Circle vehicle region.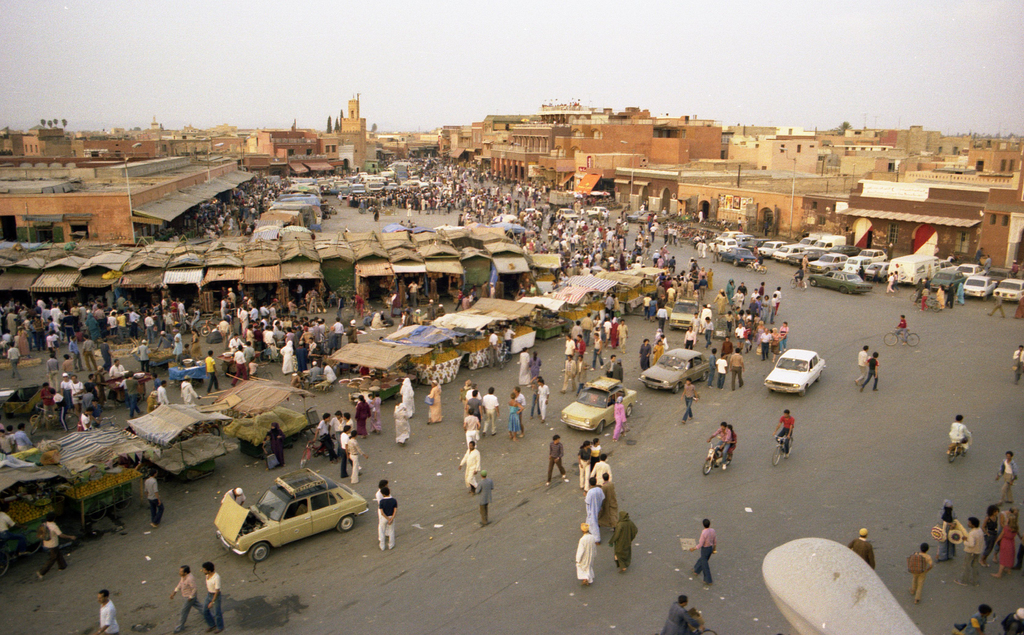
Region: crop(714, 246, 758, 266).
